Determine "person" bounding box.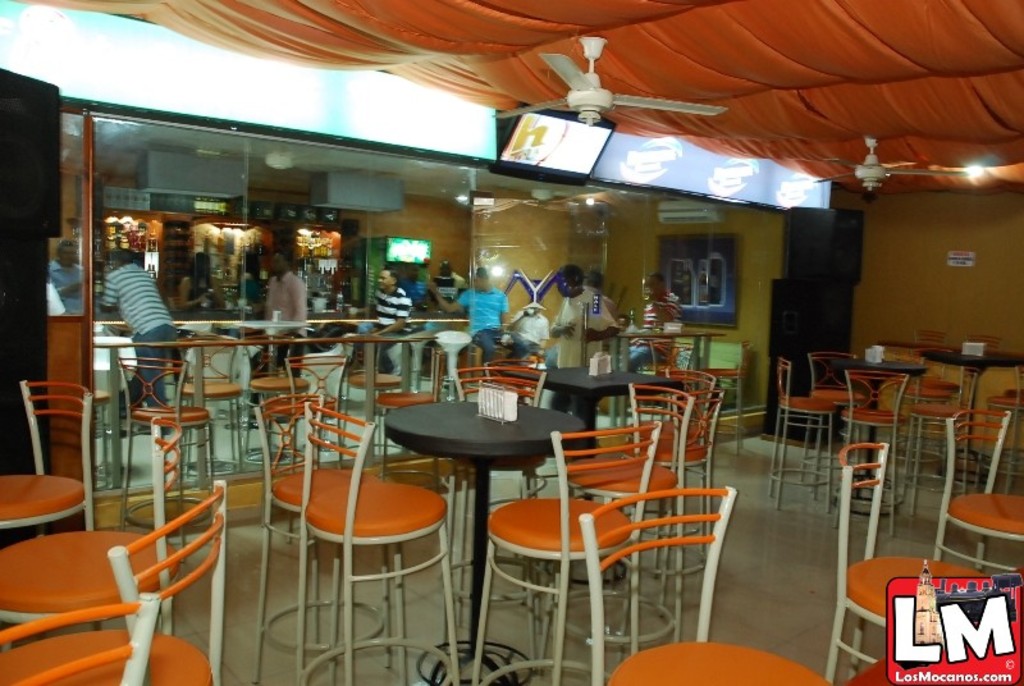
Determined: {"x1": 506, "y1": 297, "x2": 550, "y2": 358}.
